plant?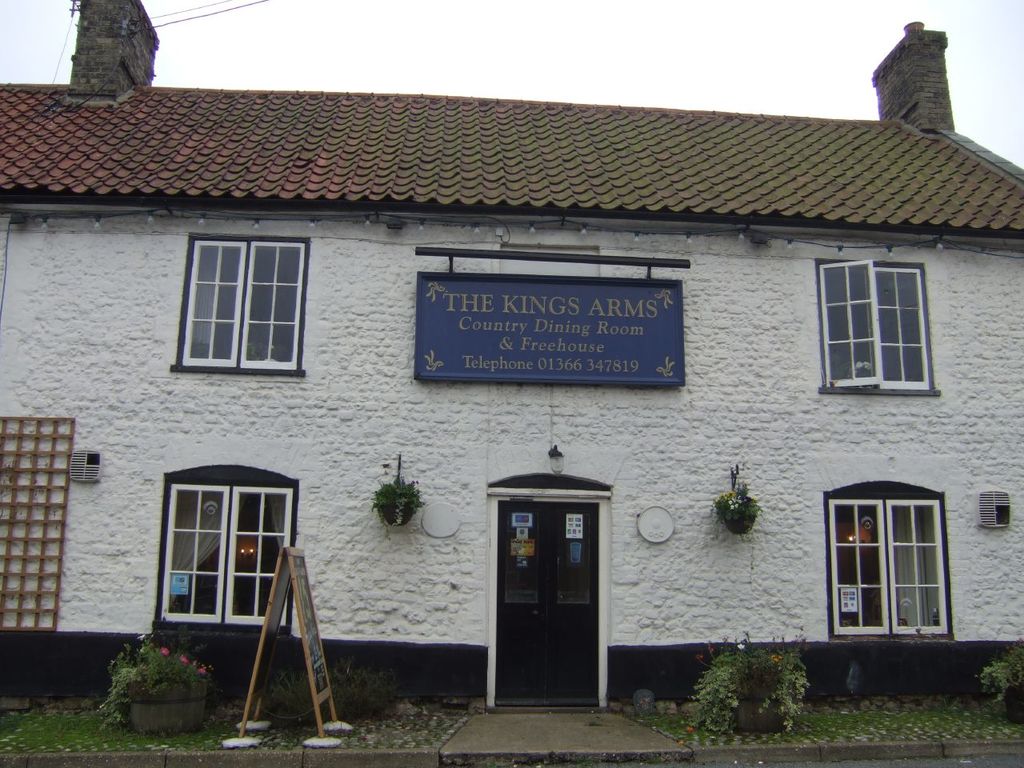
region(262, 668, 316, 722)
